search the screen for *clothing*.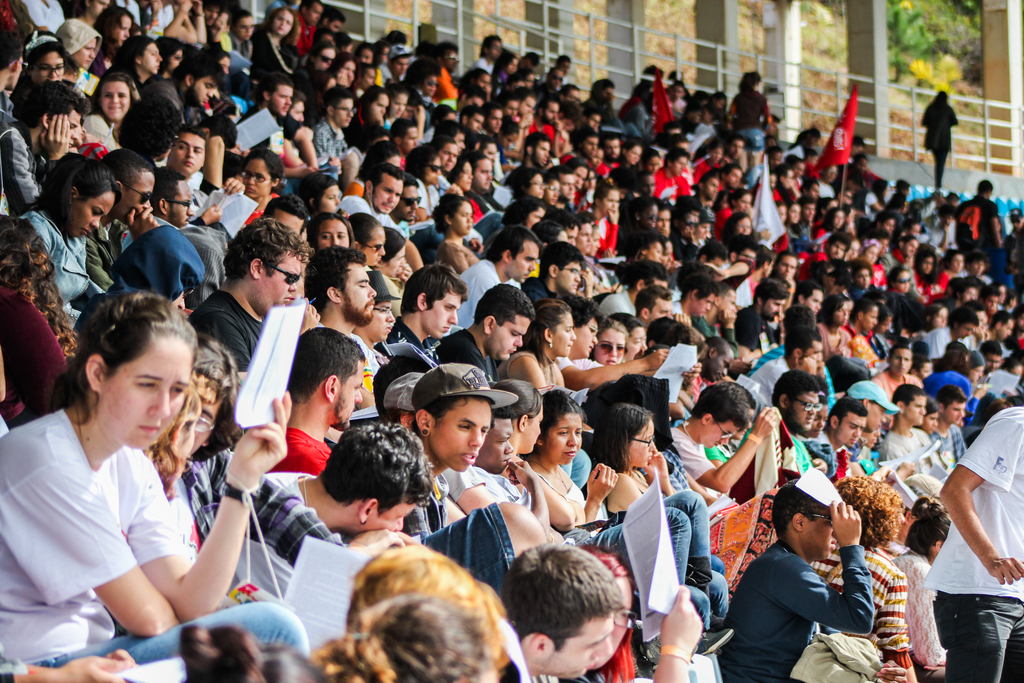
Found at <region>924, 311, 984, 359</region>.
